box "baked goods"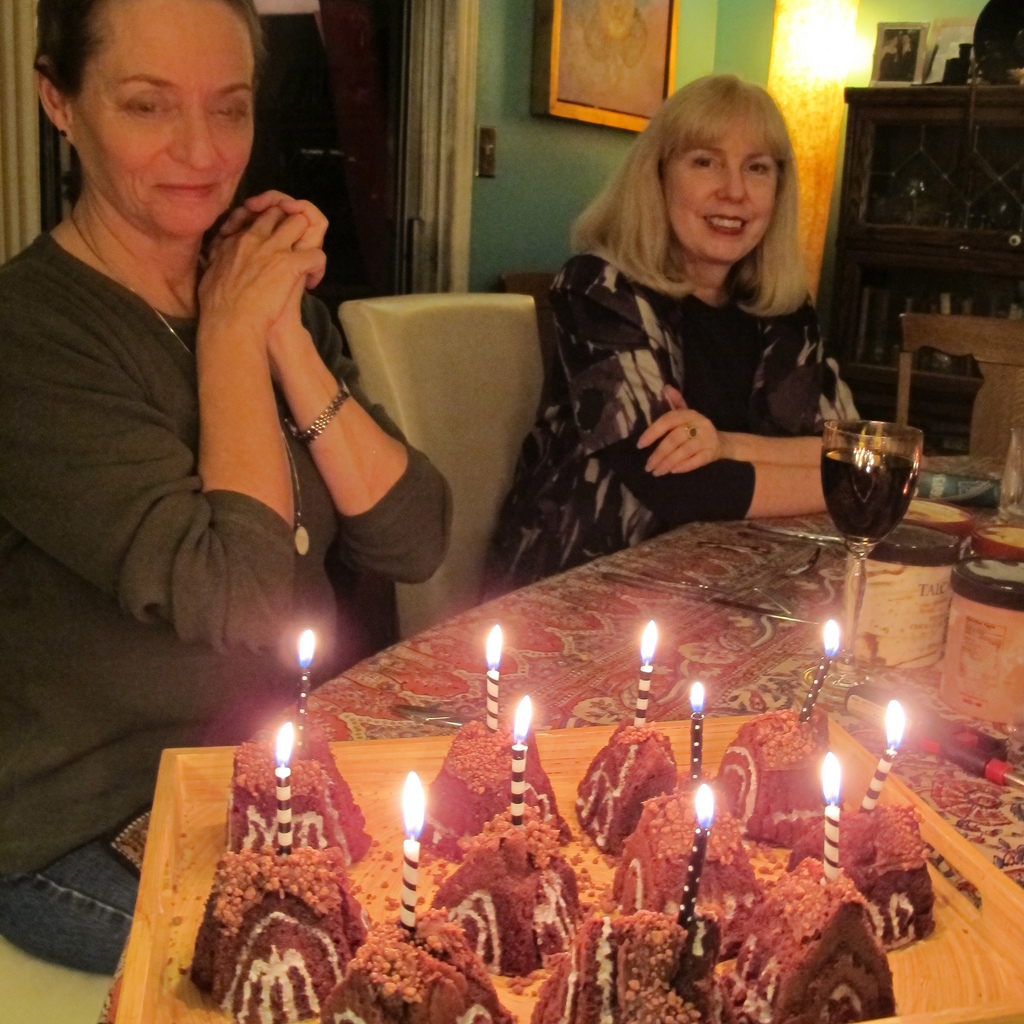
Rect(712, 705, 833, 854)
